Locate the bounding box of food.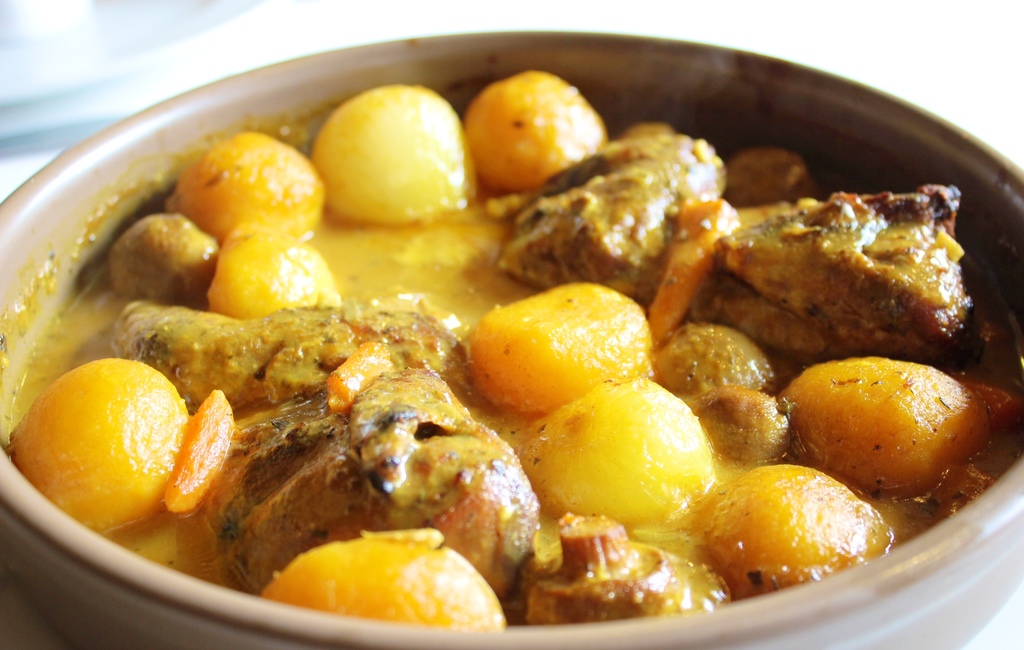
Bounding box: (771, 361, 1021, 511).
